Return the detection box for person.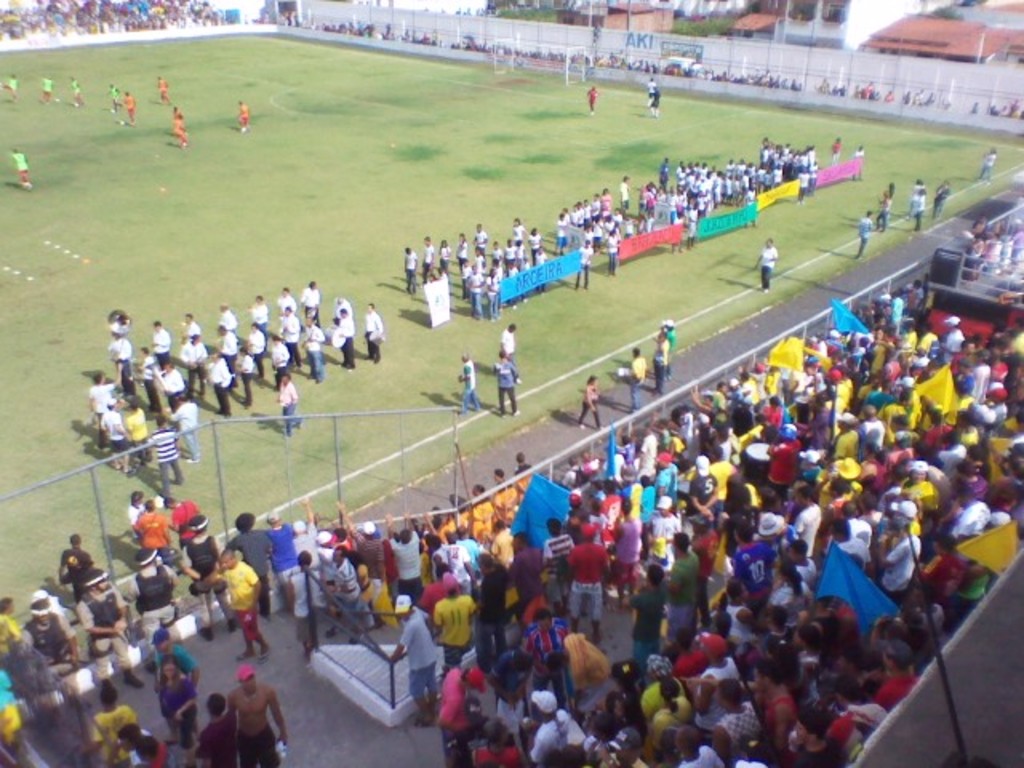
587, 181, 600, 218.
